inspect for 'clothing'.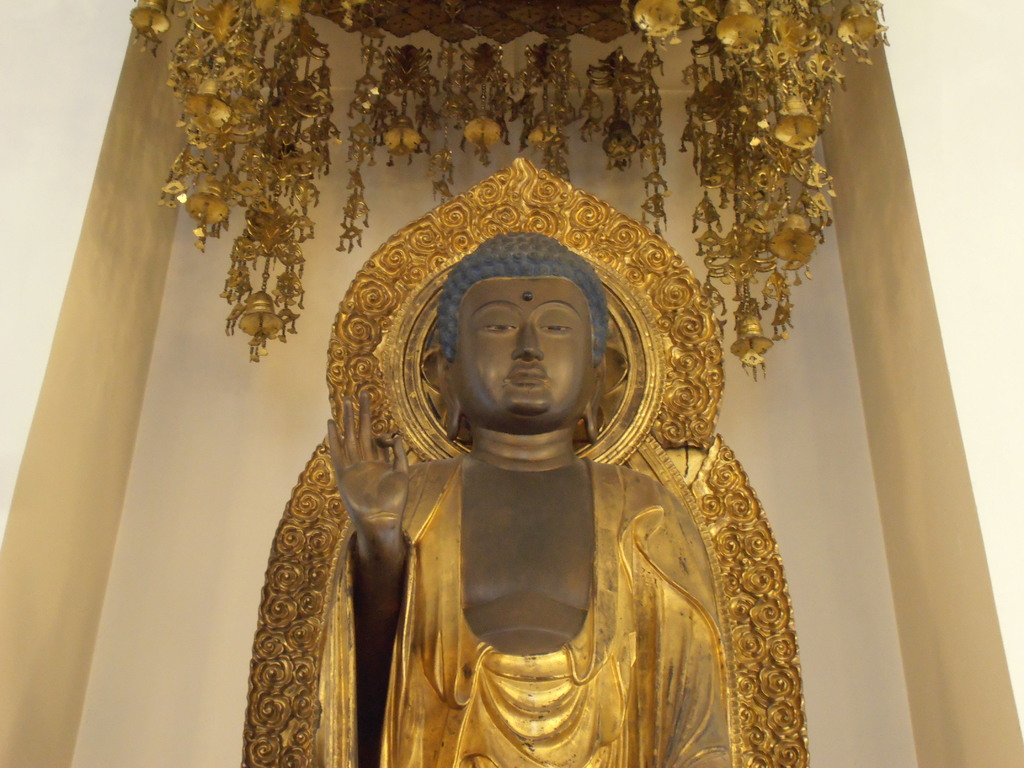
Inspection: pyautogui.locateOnScreen(310, 455, 741, 767).
